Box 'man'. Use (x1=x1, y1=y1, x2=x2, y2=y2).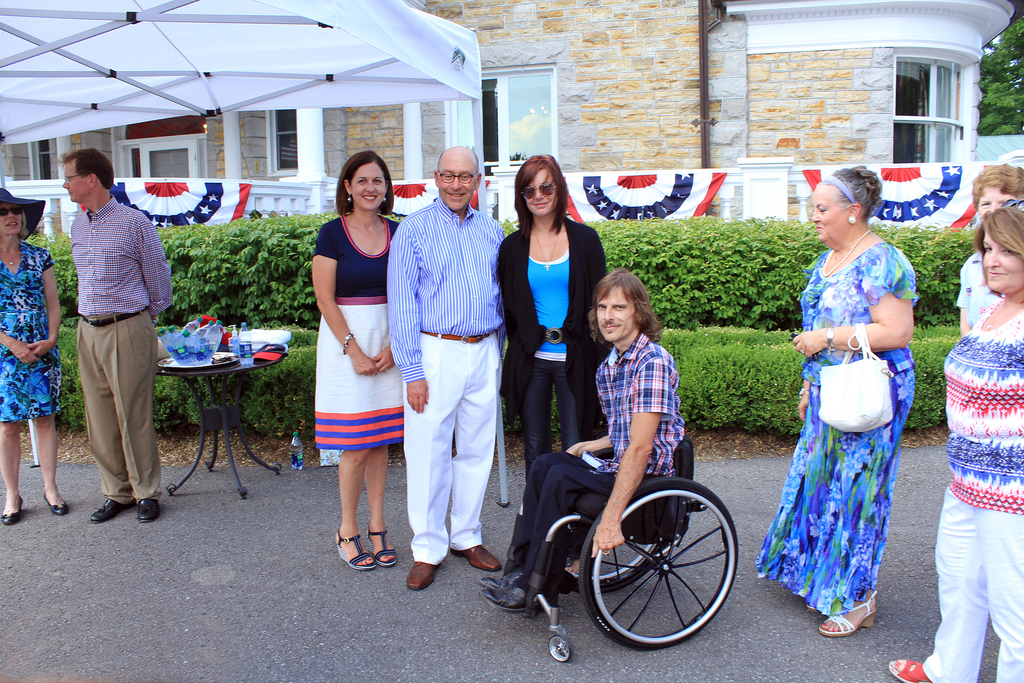
(x1=385, y1=144, x2=506, y2=593).
